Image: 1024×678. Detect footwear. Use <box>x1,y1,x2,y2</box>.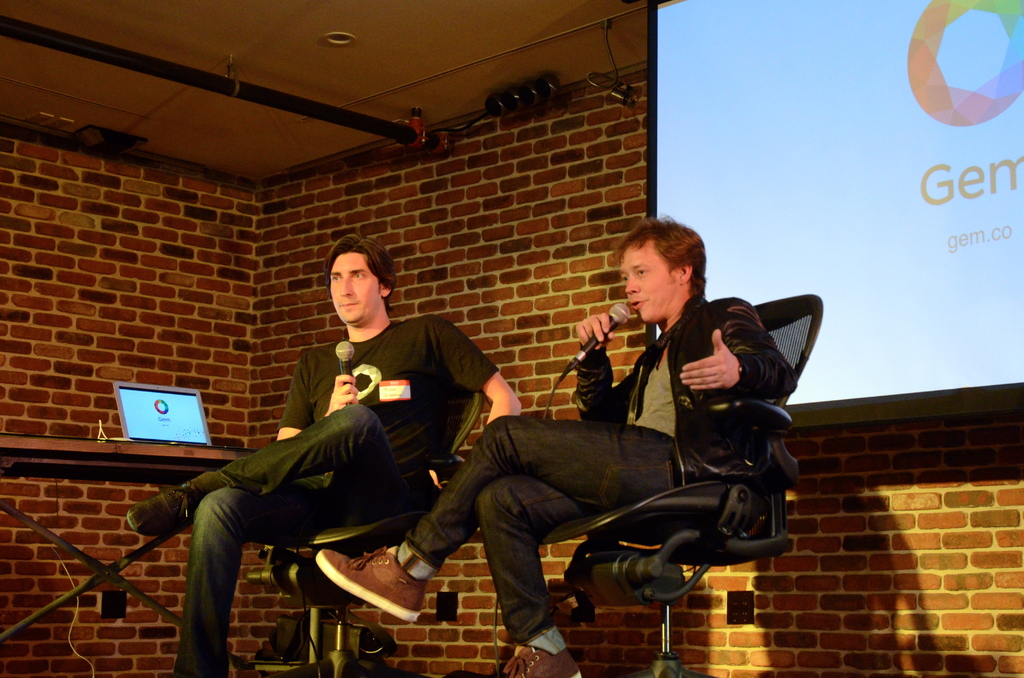
<box>311,547,426,619</box>.
